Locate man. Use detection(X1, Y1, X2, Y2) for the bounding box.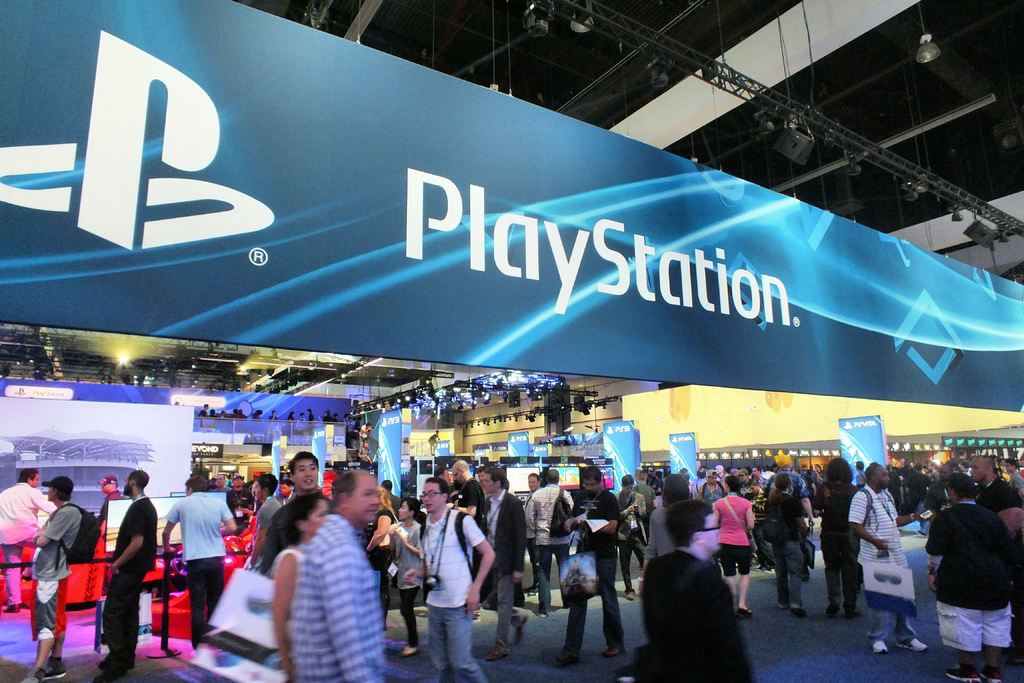
detection(525, 473, 543, 598).
